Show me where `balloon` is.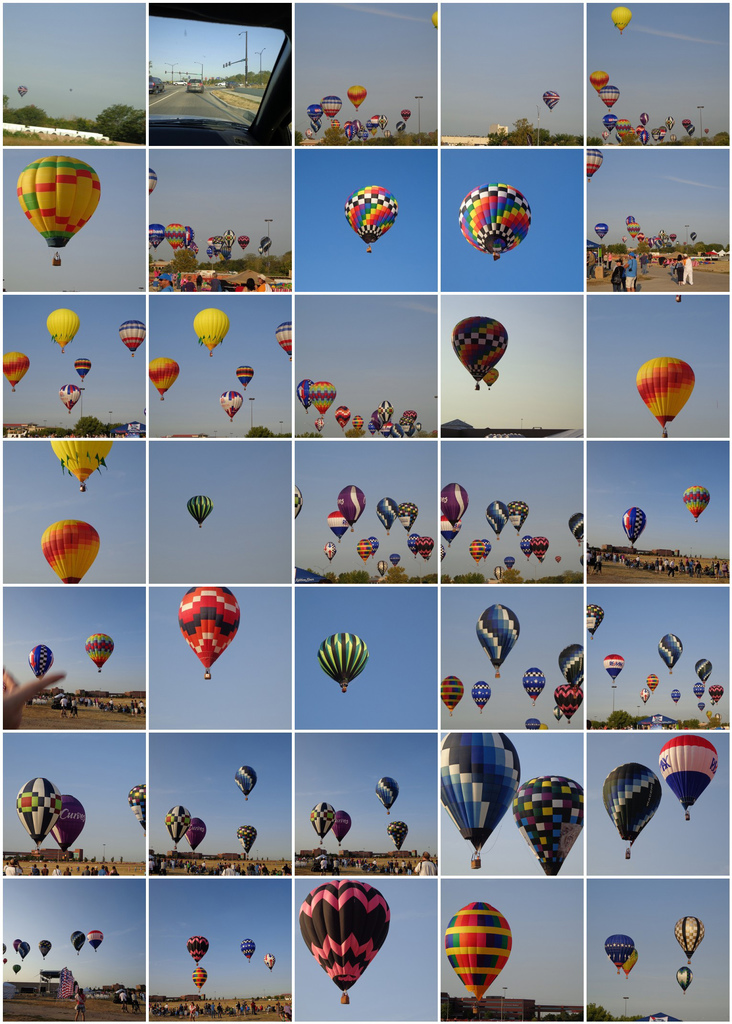
`balloon` is at crop(15, 81, 27, 99).
